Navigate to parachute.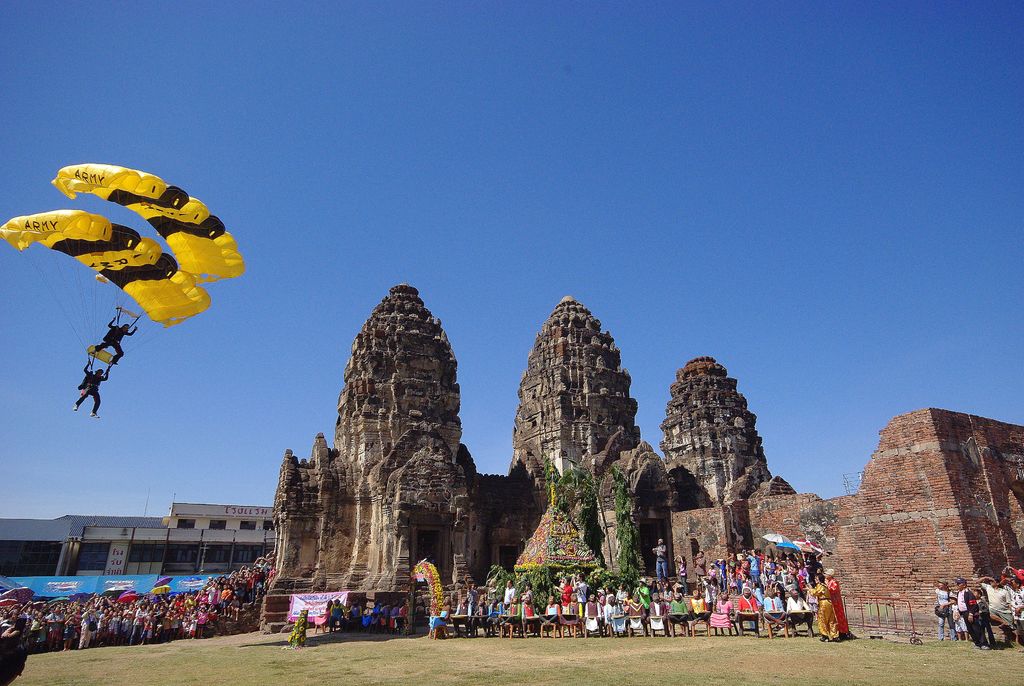
Navigation target: box=[52, 161, 241, 338].
